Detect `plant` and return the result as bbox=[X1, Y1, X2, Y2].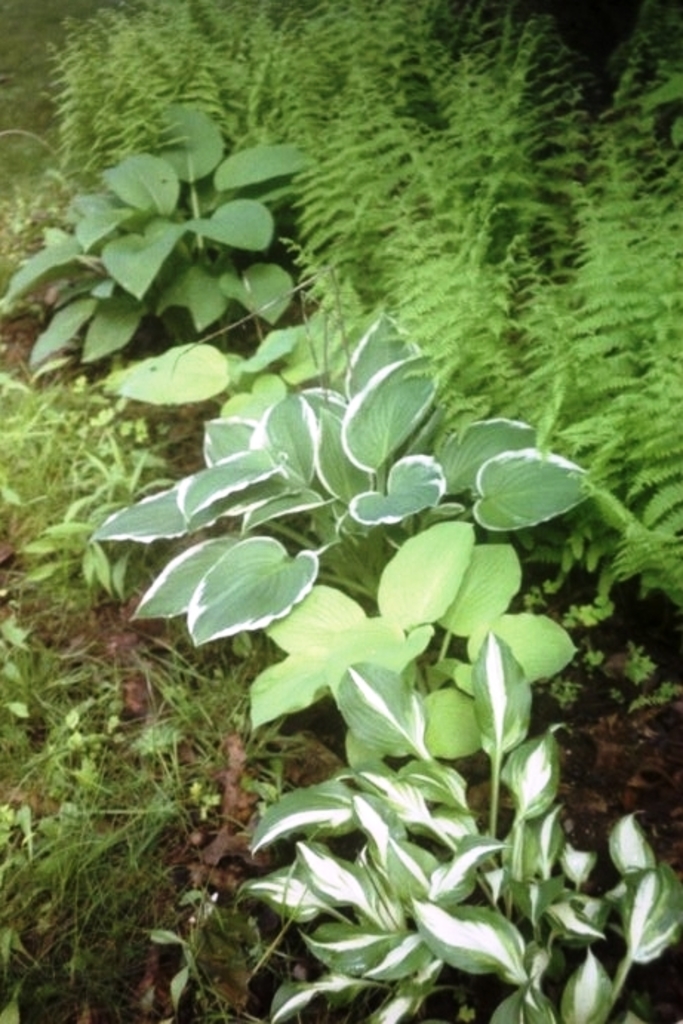
bbox=[86, 299, 606, 646].
